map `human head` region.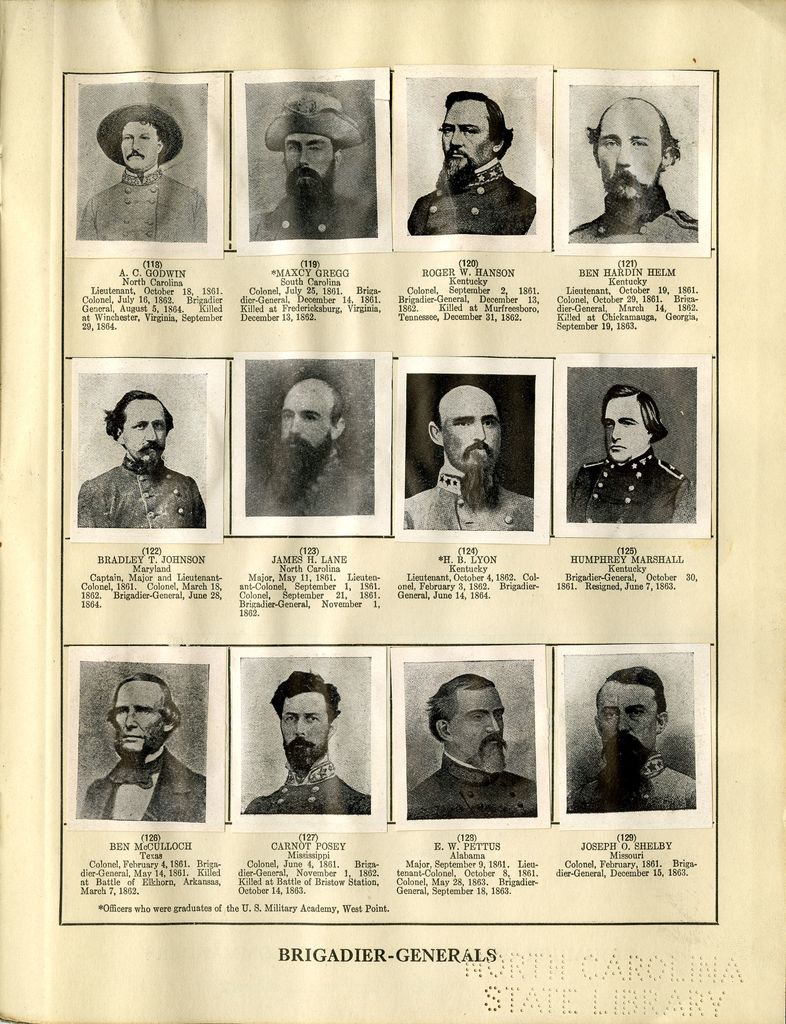
Mapped to BBox(426, 676, 510, 772).
